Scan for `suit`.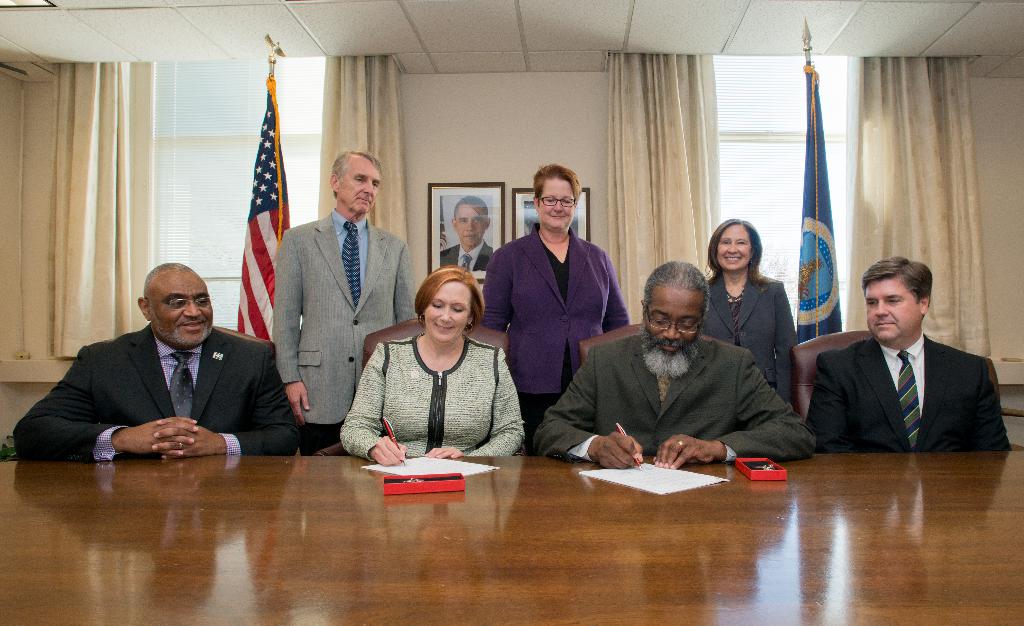
Scan result: 13 322 301 463.
